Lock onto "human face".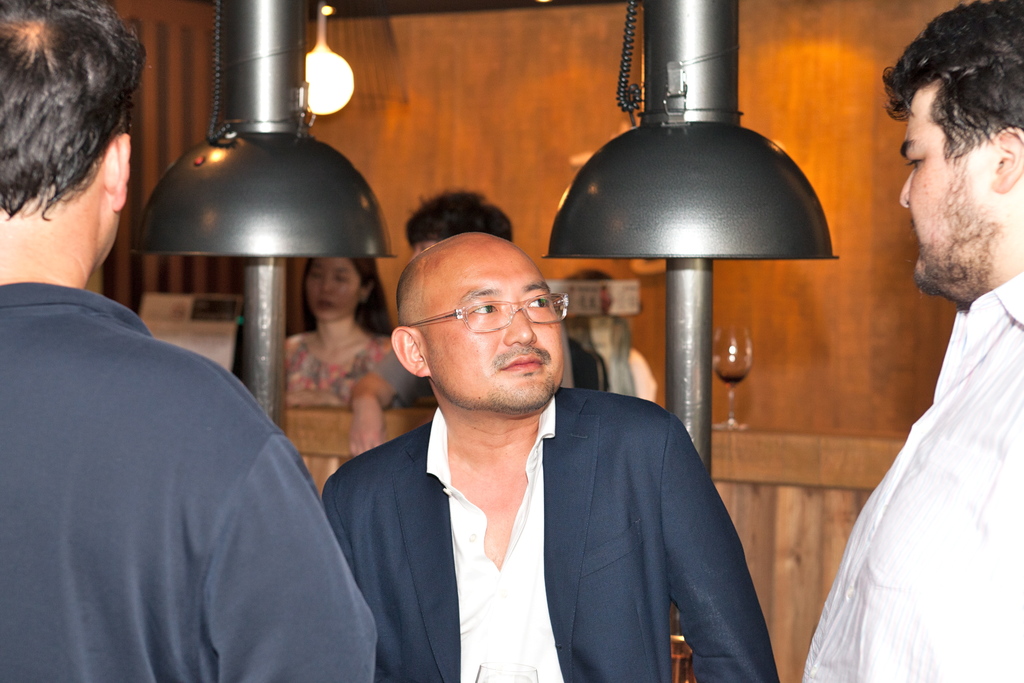
Locked: 303 252 362 324.
